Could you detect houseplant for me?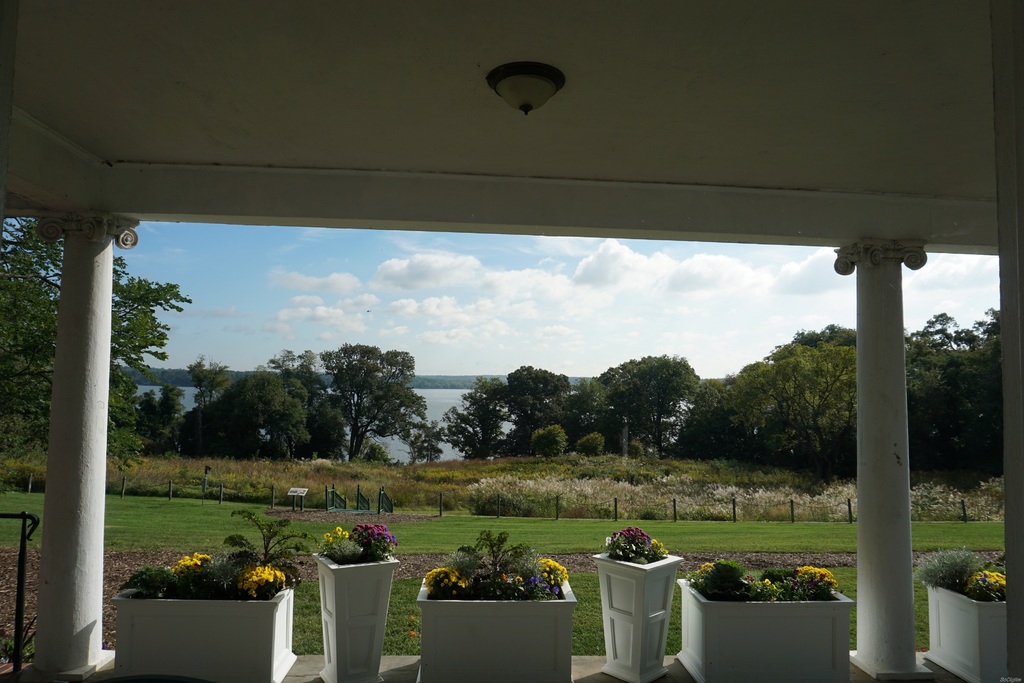
Detection result: x1=420 y1=531 x2=575 y2=682.
